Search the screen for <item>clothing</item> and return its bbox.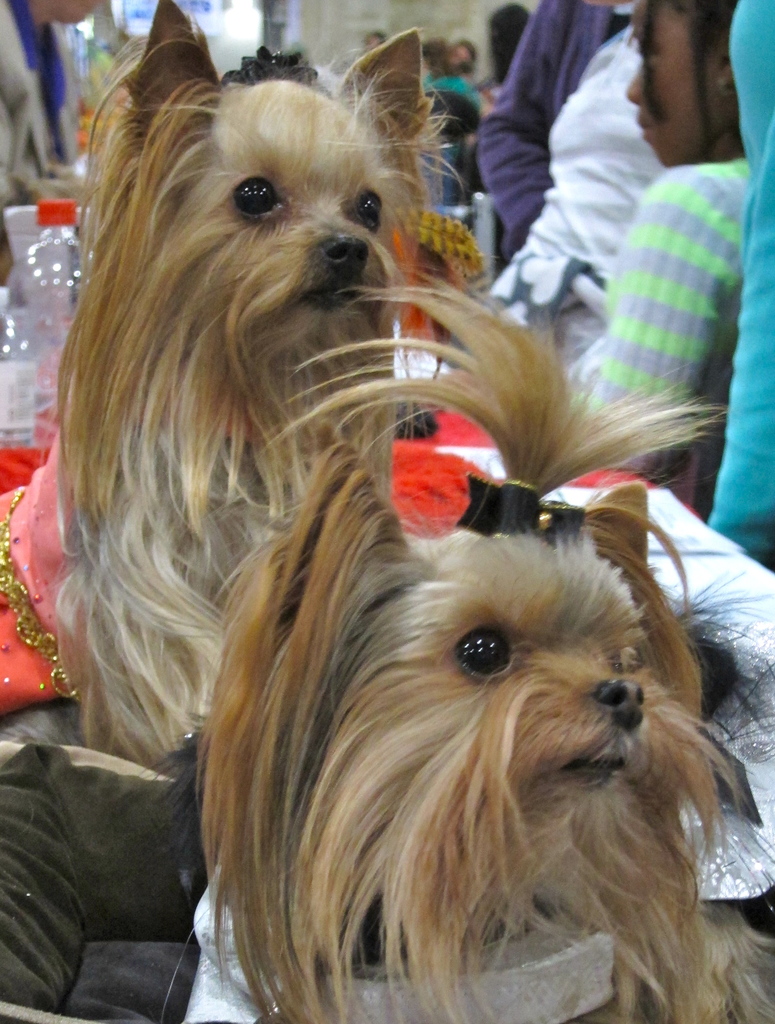
Found: [left=419, top=70, right=471, bottom=147].
